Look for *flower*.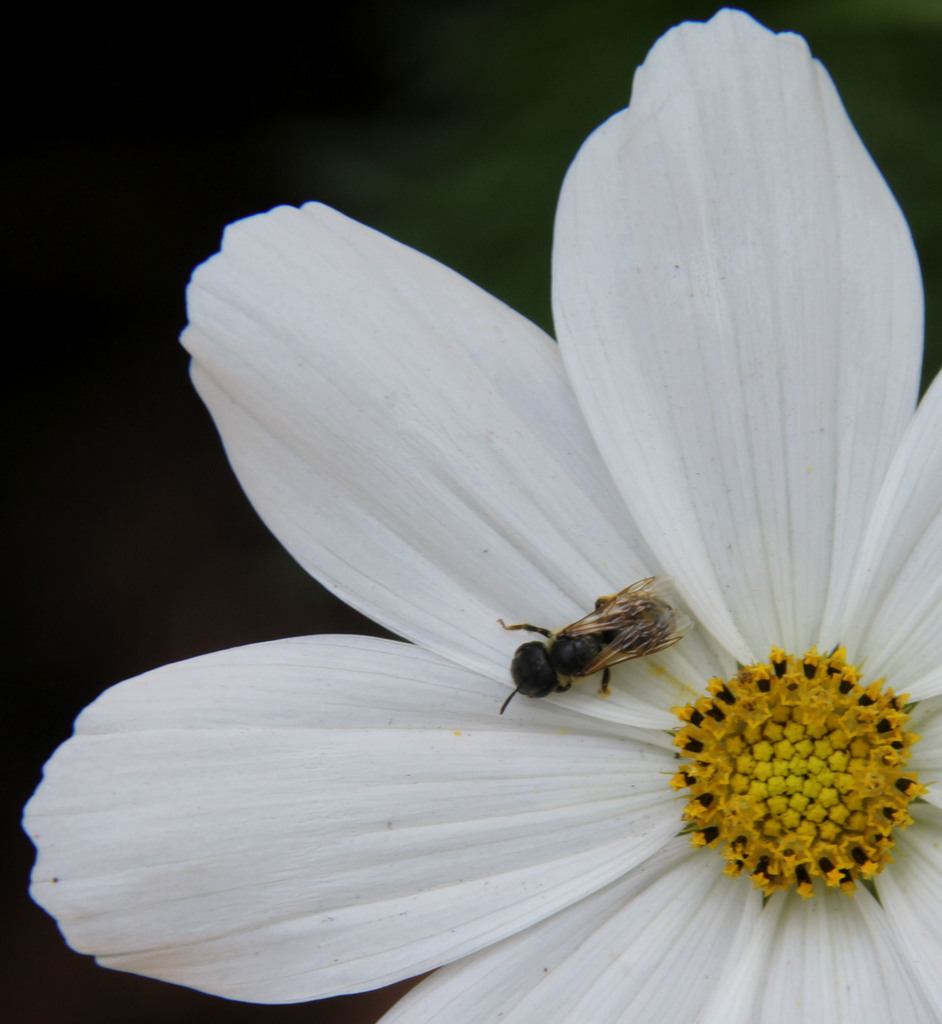
Found: 58 44 941 1023.
